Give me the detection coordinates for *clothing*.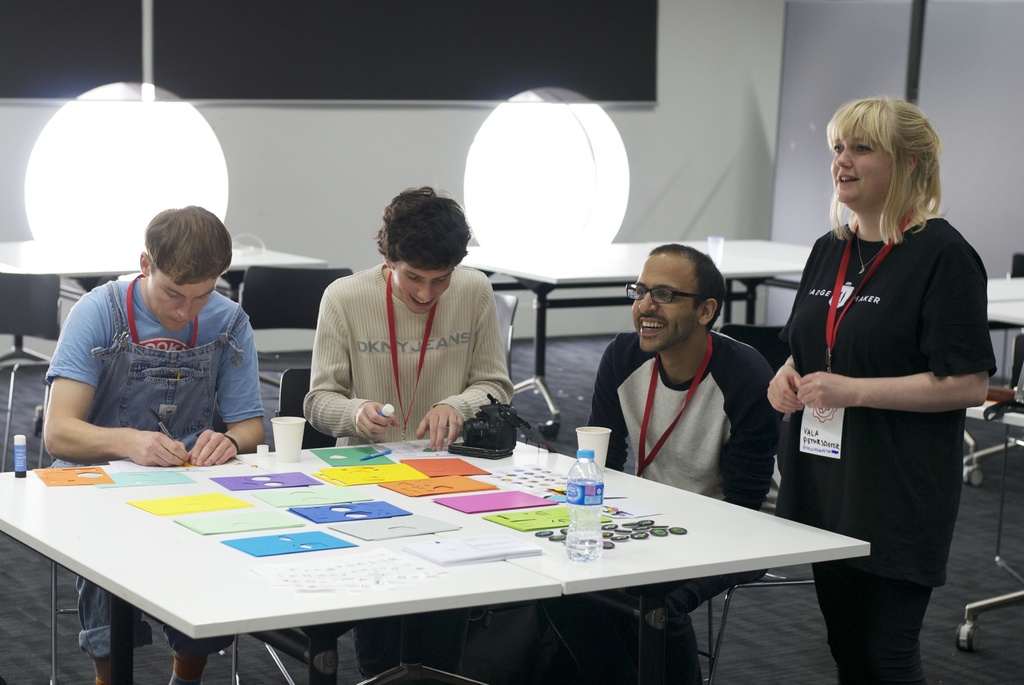
(580,326,782,684).
